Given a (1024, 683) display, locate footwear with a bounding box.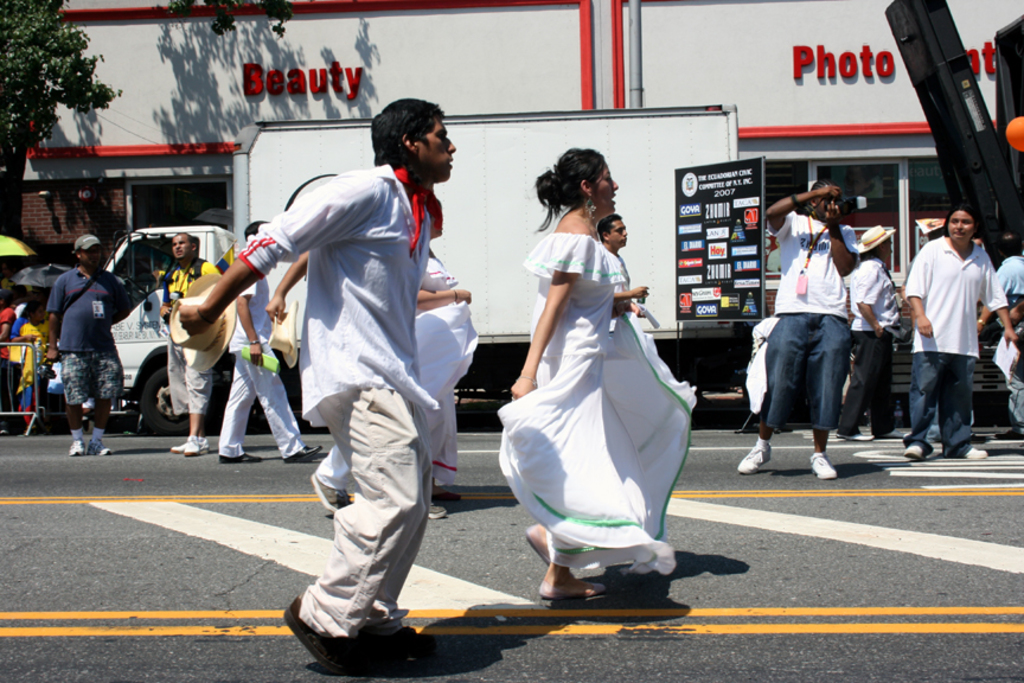
Located: [x1=219, y1=453, x2=262, y2=465].
